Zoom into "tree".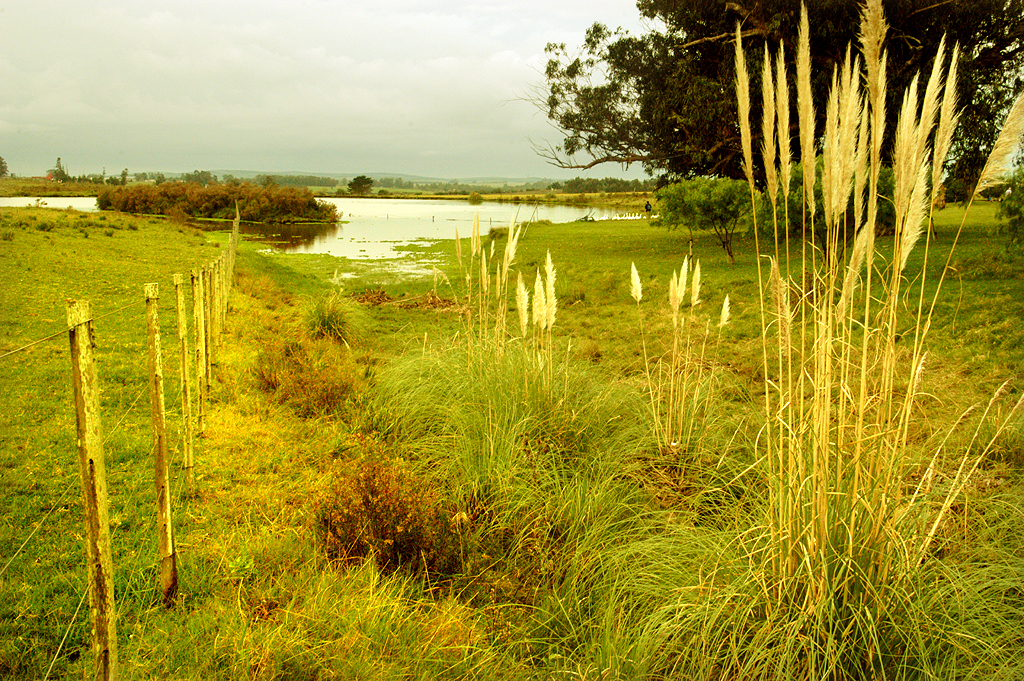
Zoom target: (x1=525, y1=0, x2=1023, y2=237).
